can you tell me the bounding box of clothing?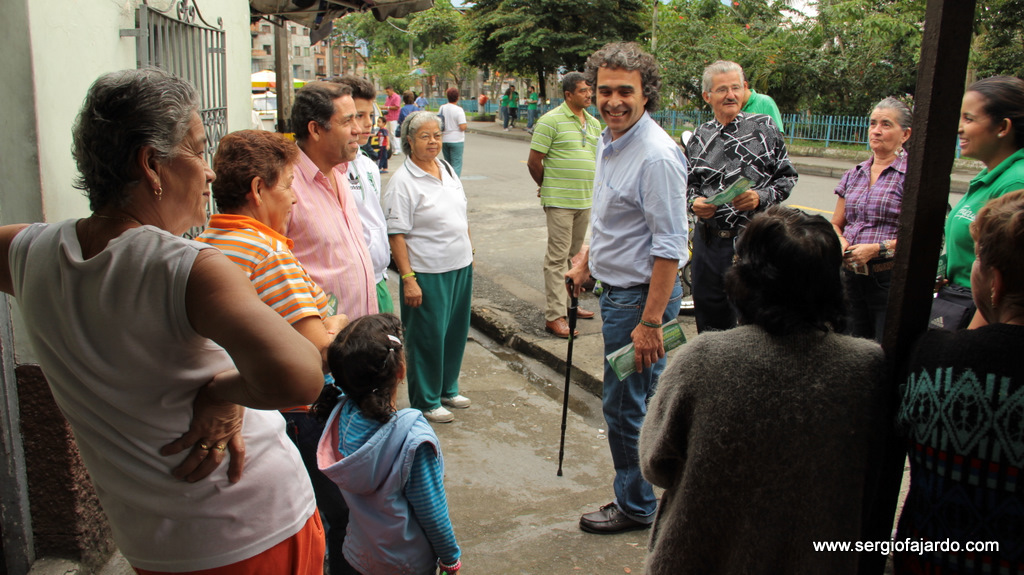
<box>315,387,464,574</box>.
